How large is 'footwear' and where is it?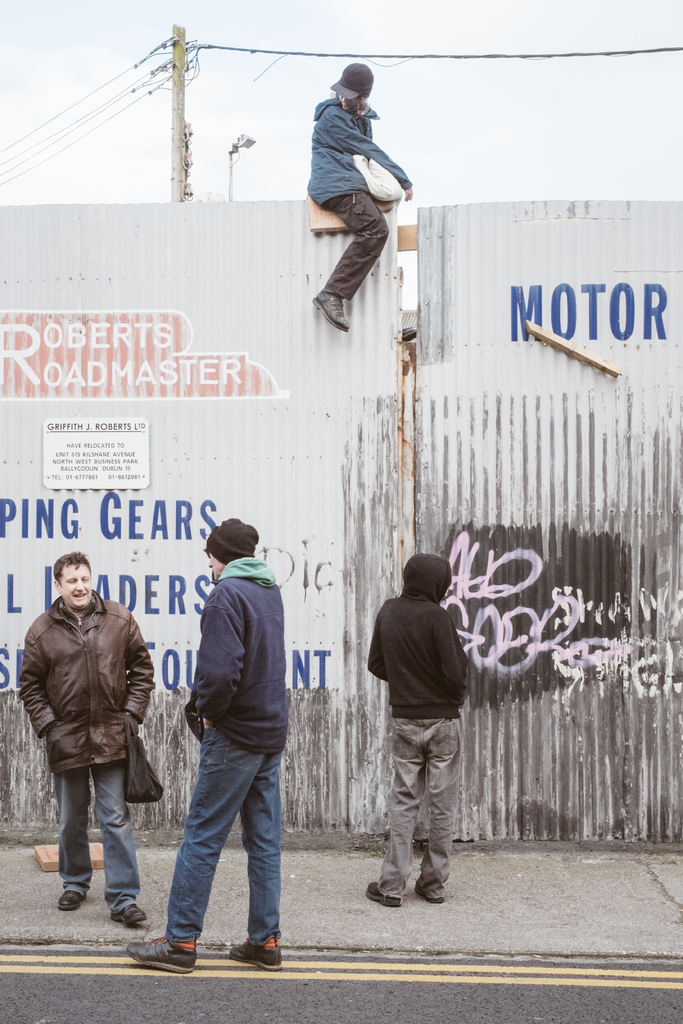
Bounding box: 365,879,399,910.
